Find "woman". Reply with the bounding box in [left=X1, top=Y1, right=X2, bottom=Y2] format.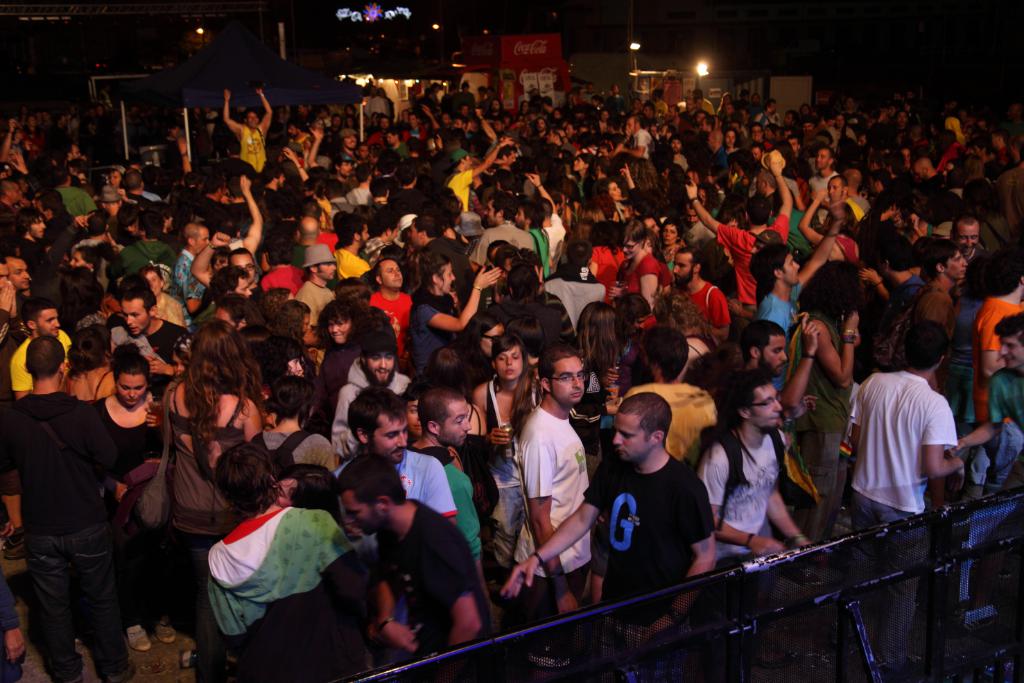
[left=275, top=298, right=323, bottom=361].
